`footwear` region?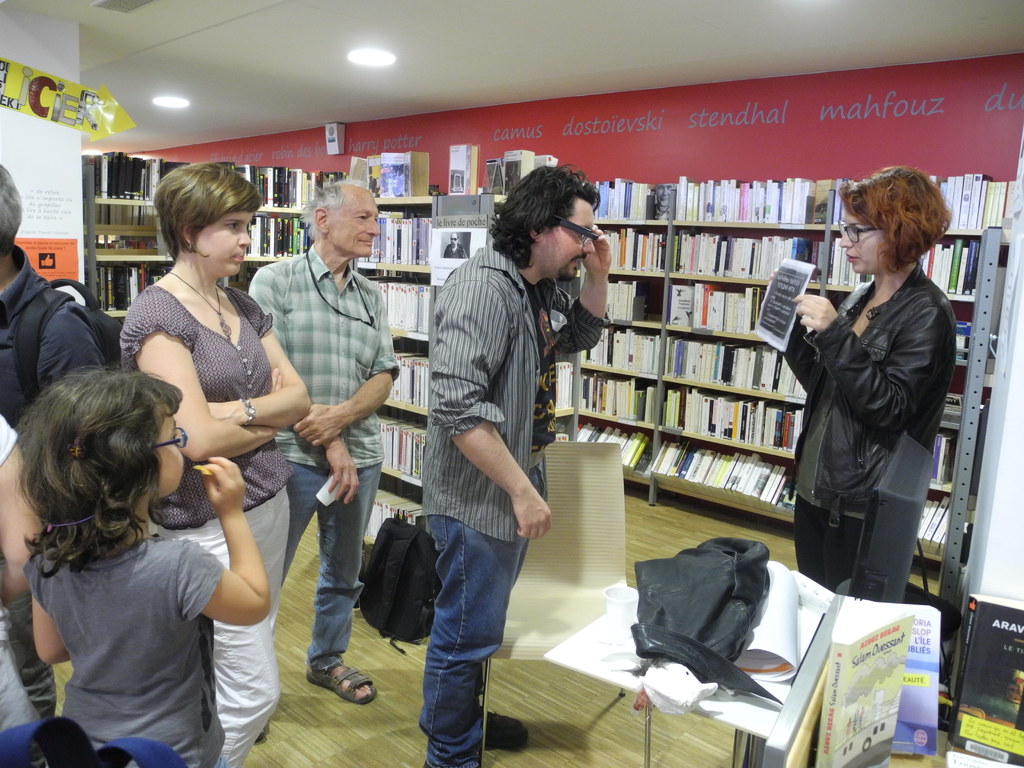
305:663:380:711
